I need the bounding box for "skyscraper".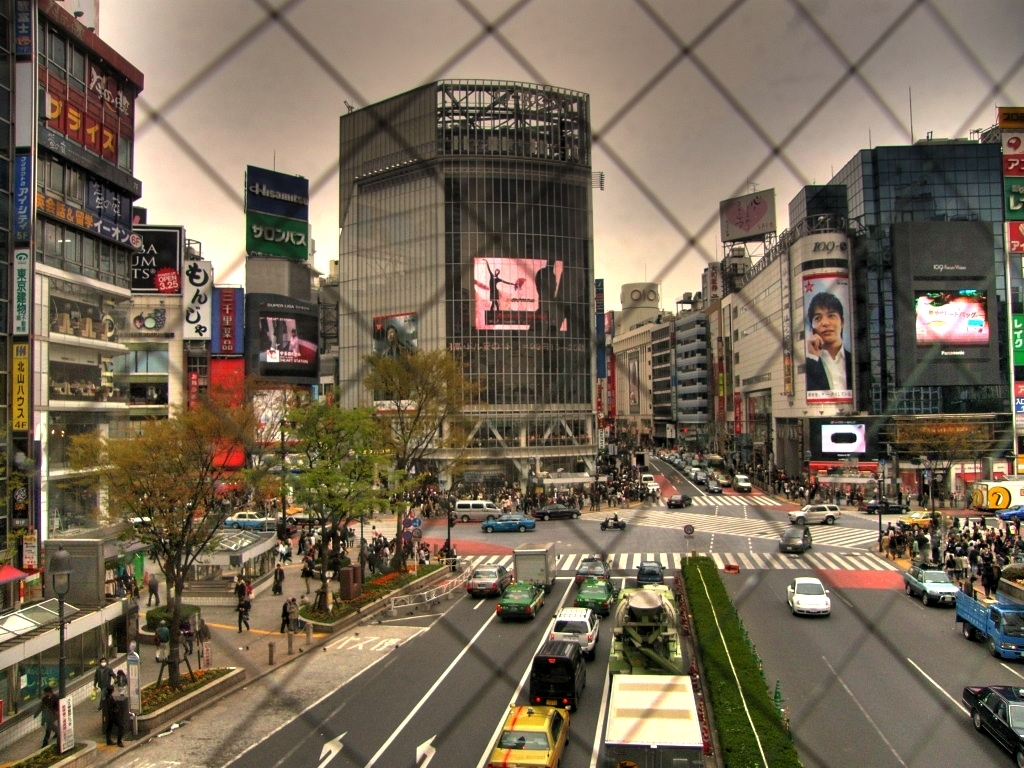
Here it is: region(625, 293, 719, 462).
